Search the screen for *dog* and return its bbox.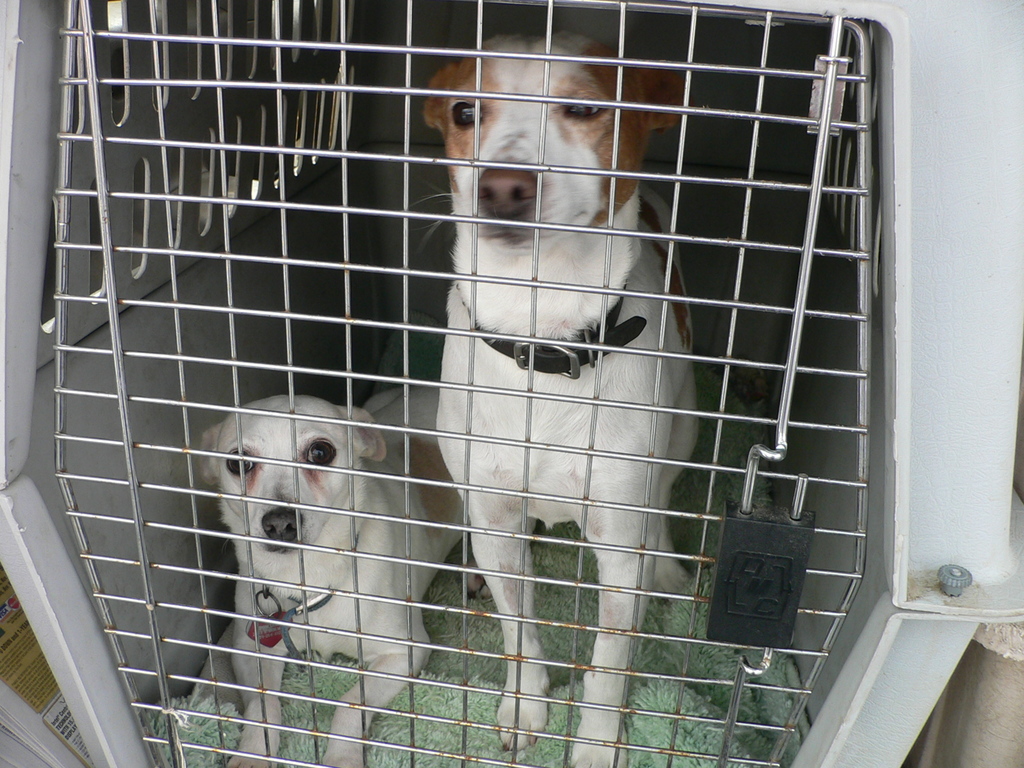
Found: [191, 368, 471, 767].
